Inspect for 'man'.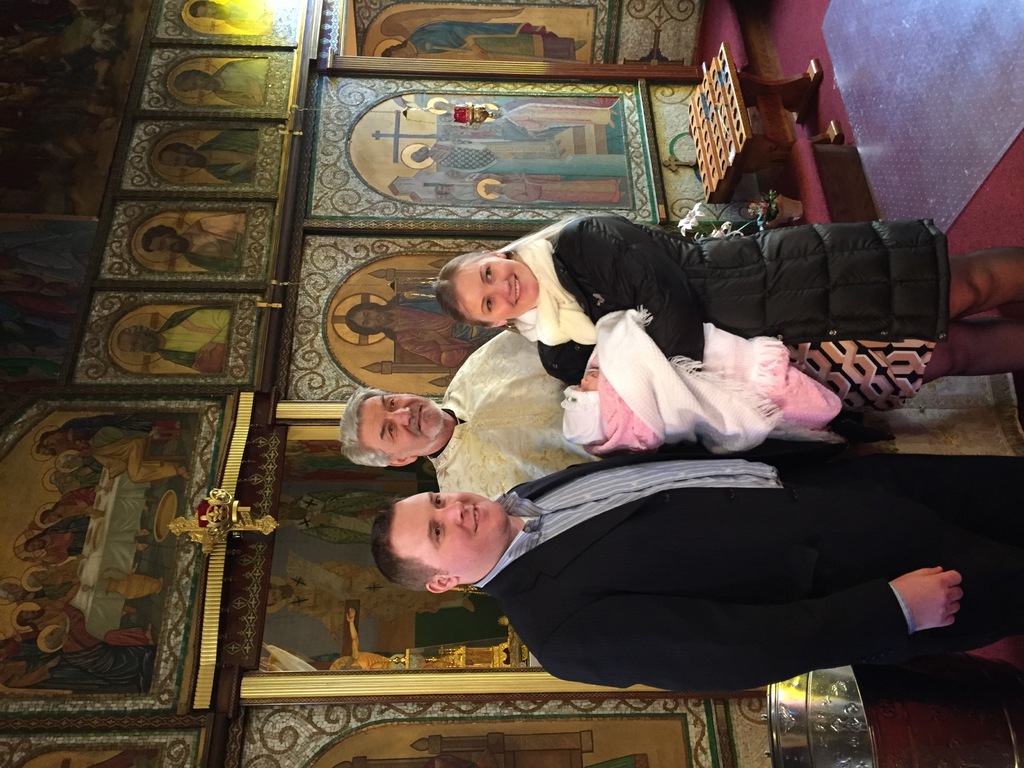
Inspection: (54, 438, 189, 493).
